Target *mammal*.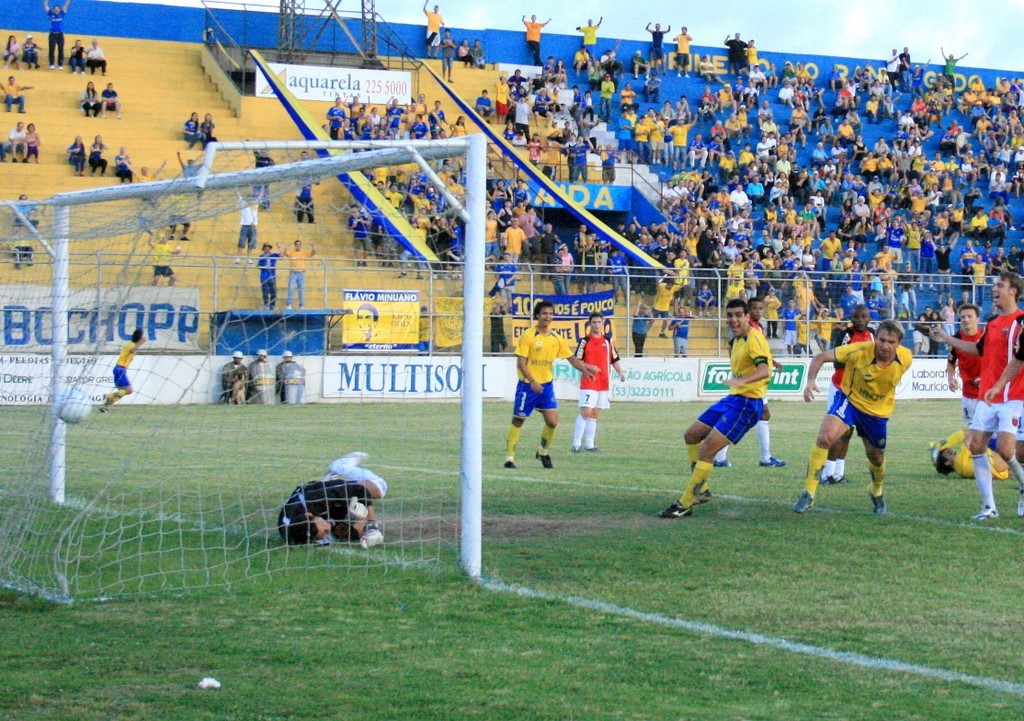
Target region: (left=656, top=302, right=773, bottom=517).
